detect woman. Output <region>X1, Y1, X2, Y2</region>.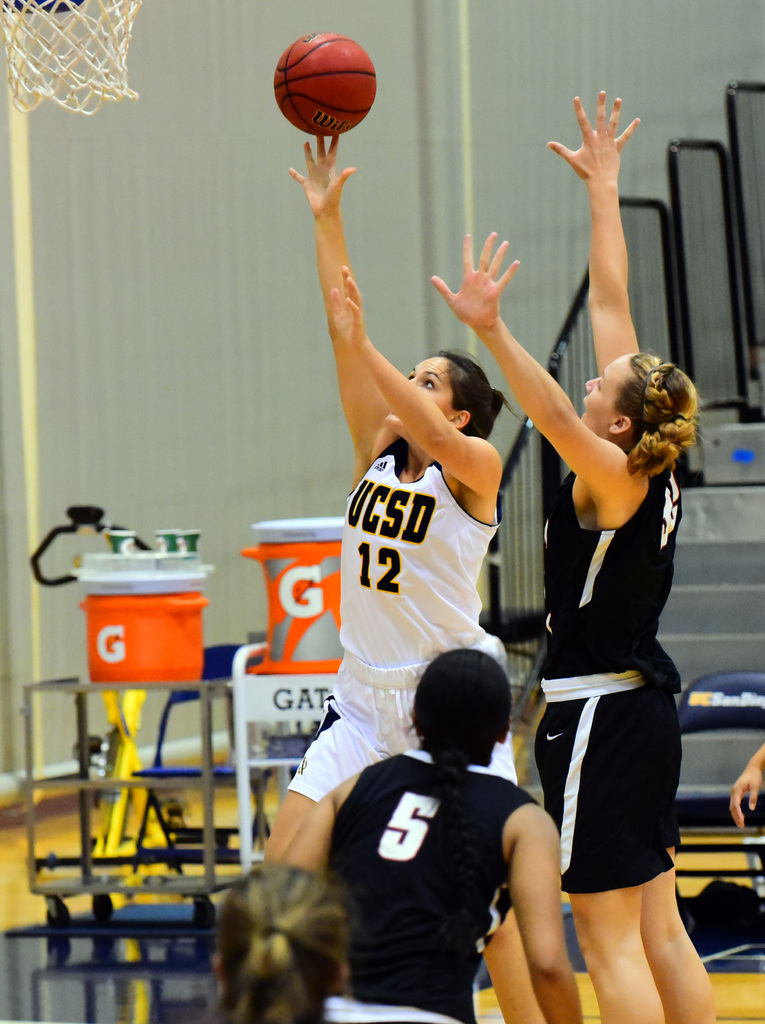
<region>279, 650, 580, 1023</region>.
